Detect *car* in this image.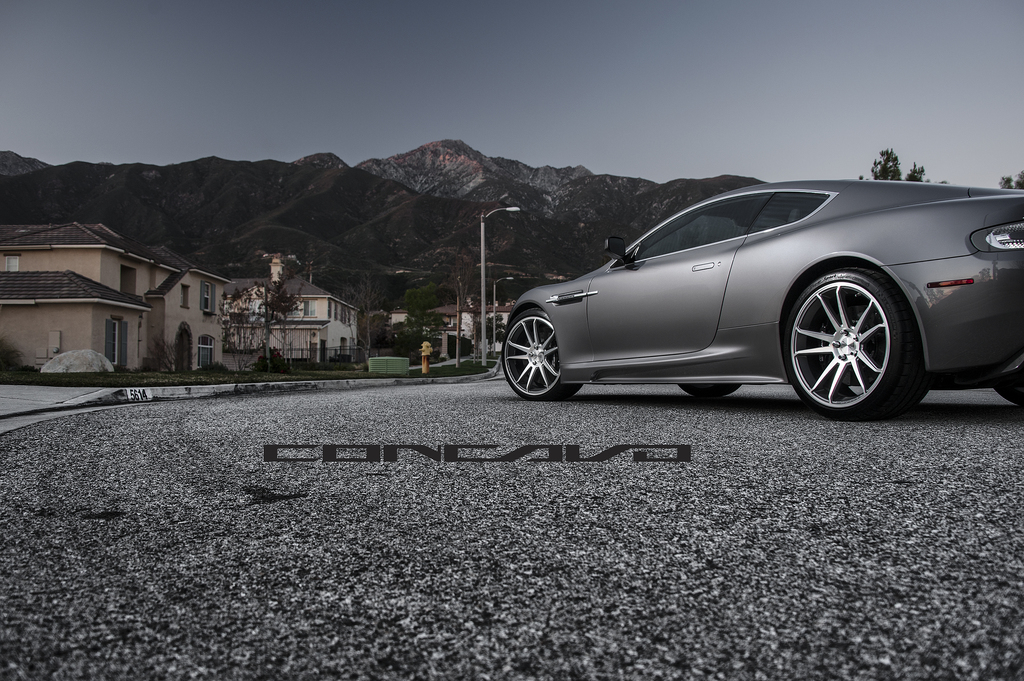
Detection: <box>500,181,1023,421</box>.
